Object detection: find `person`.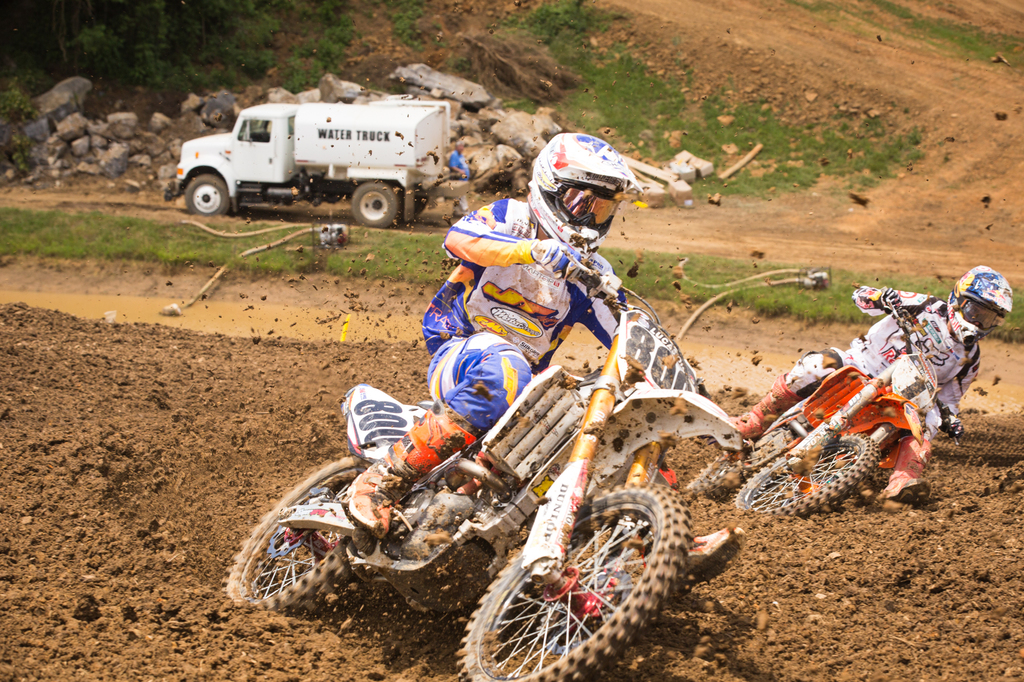
{"x1": 446, "y1": 134, "x2": 474, "y2": 213}.
